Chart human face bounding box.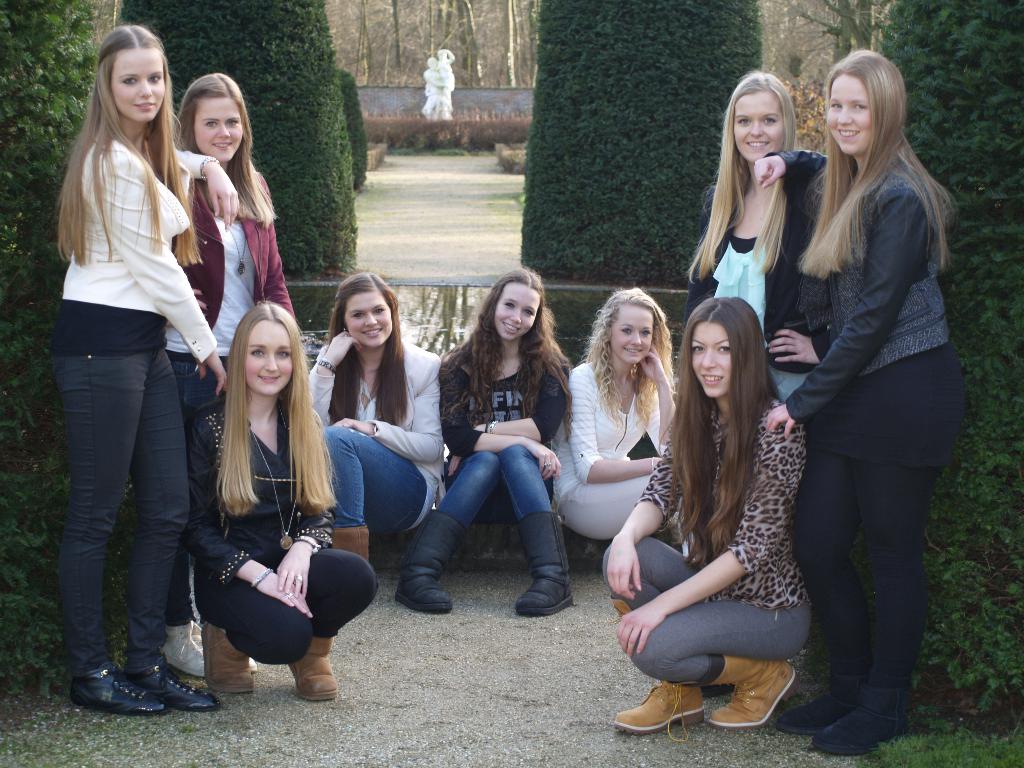
Charted: x1=111, y1=49, x2=164, y2=124.
